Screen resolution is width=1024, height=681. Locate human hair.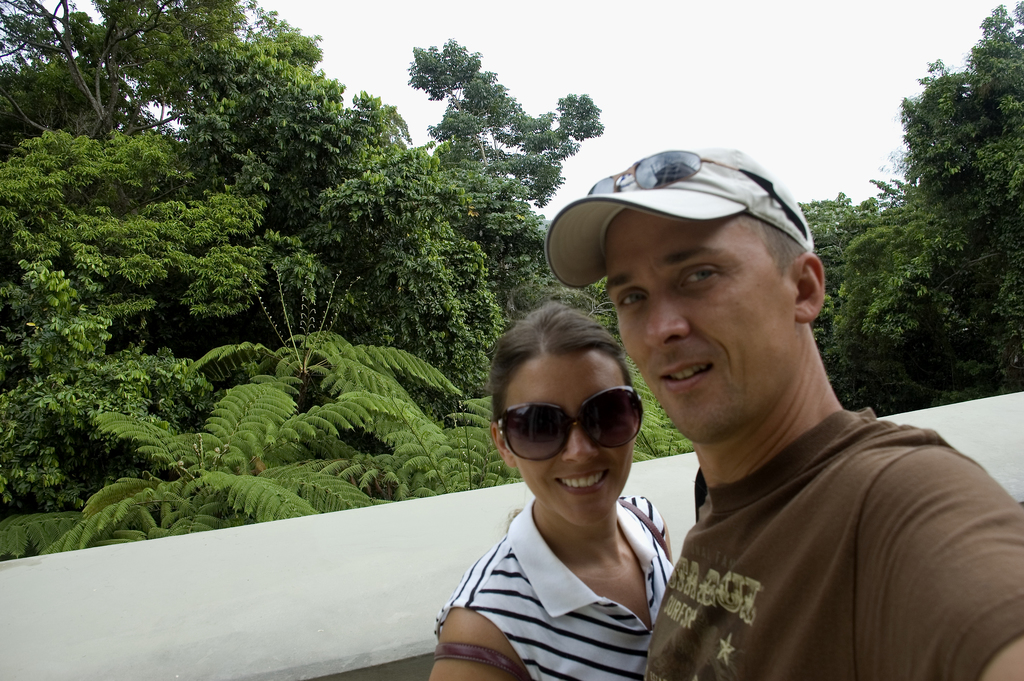
{"x1": 488, "y1": 302, "x2": 634, "y2": 414}.
